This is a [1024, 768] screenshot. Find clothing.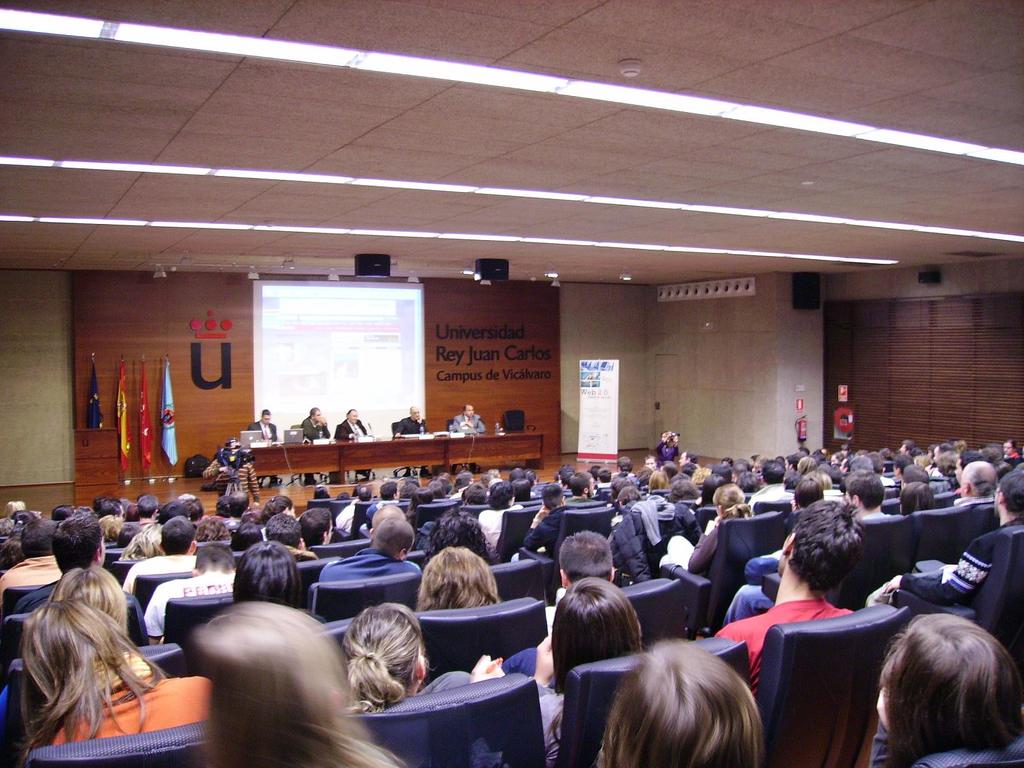
Bounding box: {"x1": 714, "y1": 599, "x2": 851, "y2": 698}.
